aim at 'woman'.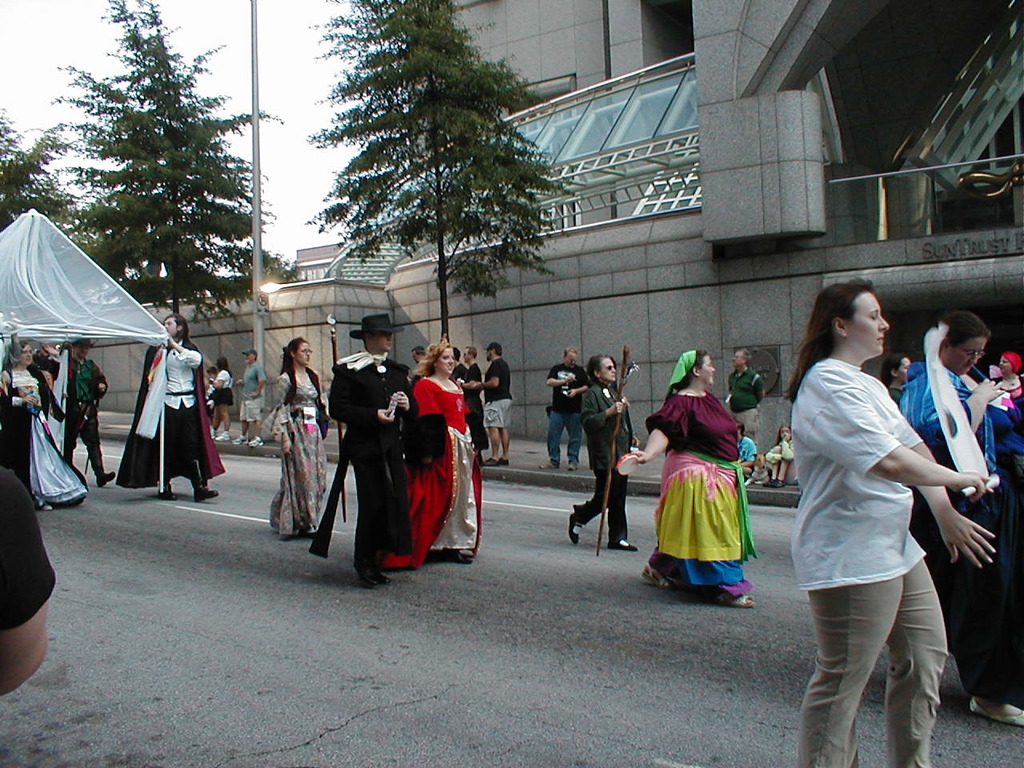
Aimed at [631, 349, 753, 606].
